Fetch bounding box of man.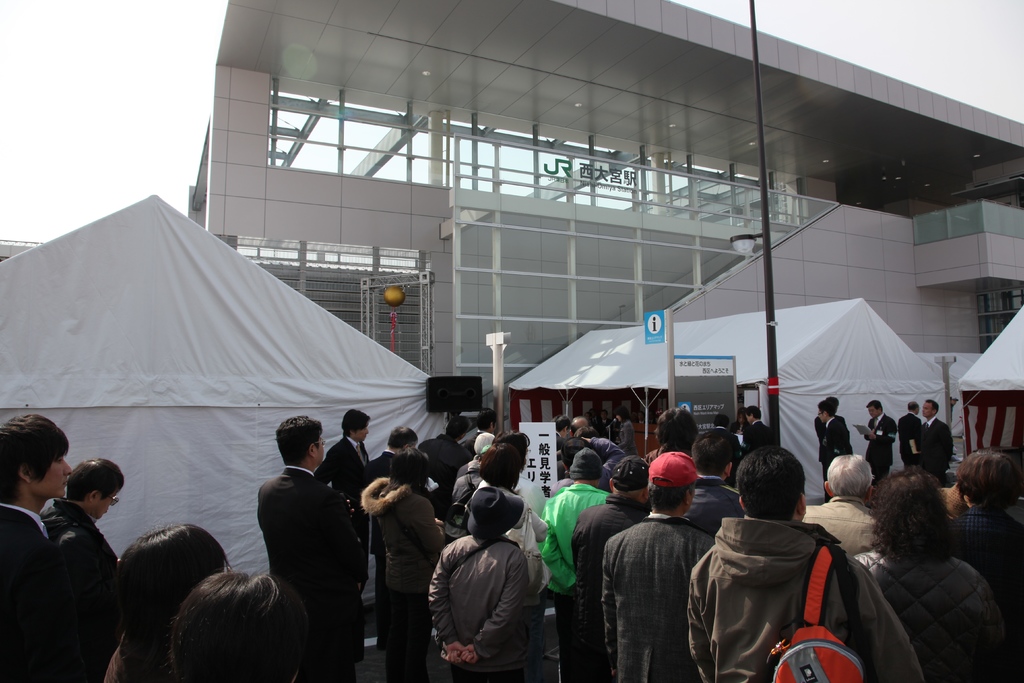
Bbox: (left=461, top=407, right=496, bottom=453).
